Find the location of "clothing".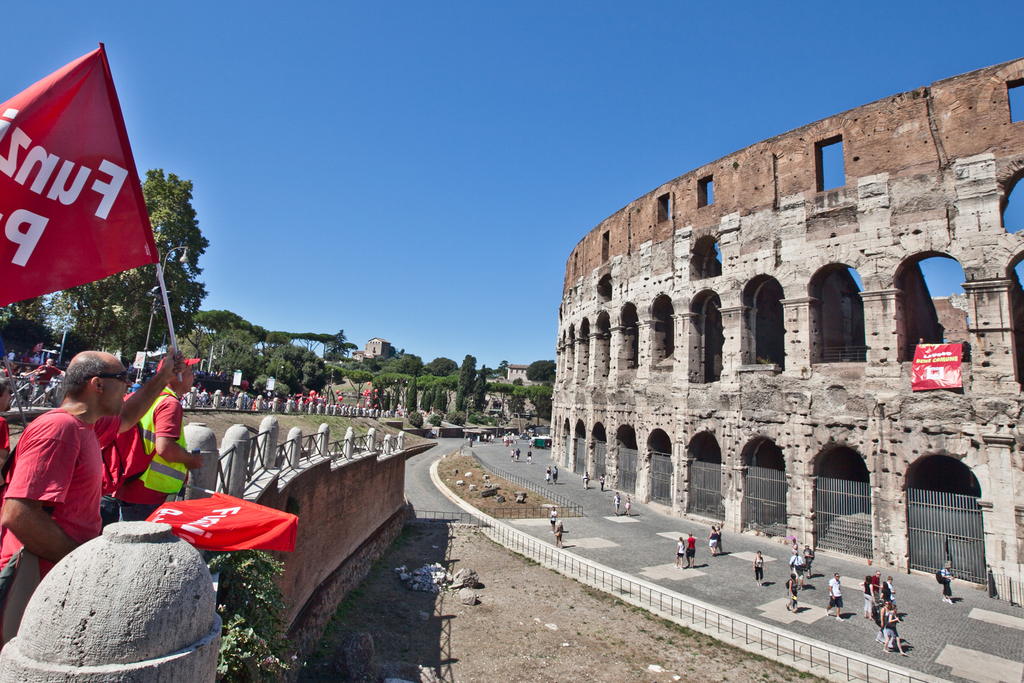
Location: <bbox>512, 447, 518, 460</bbox>.
